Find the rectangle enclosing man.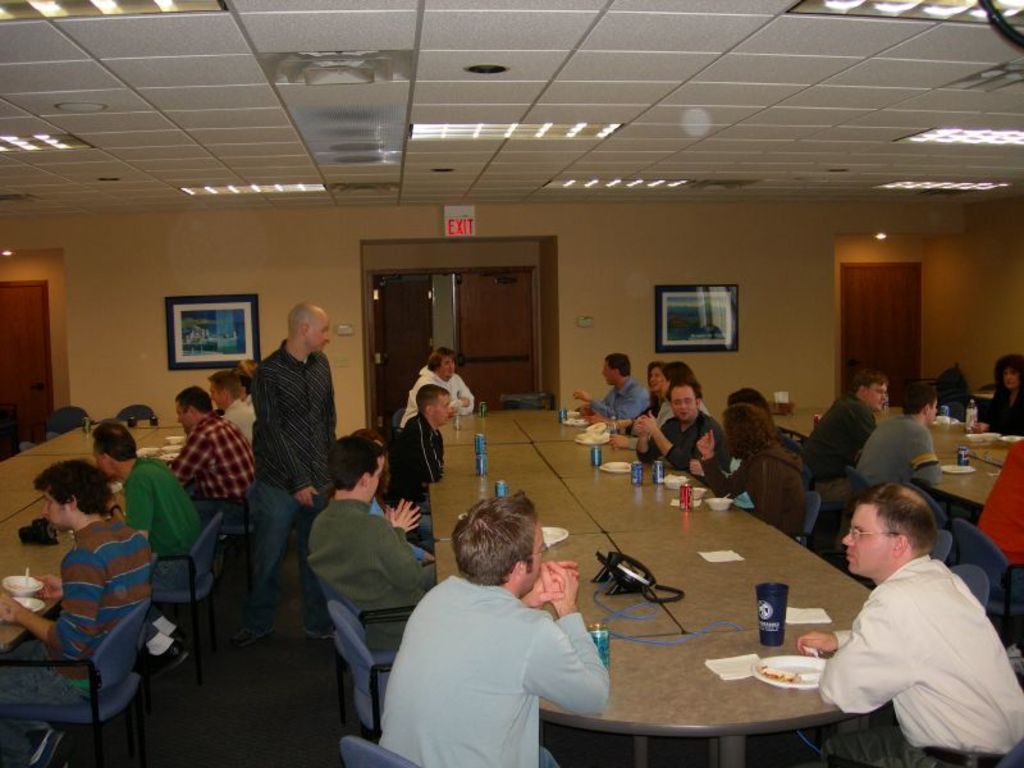
region(303, 434, 451, 658).
